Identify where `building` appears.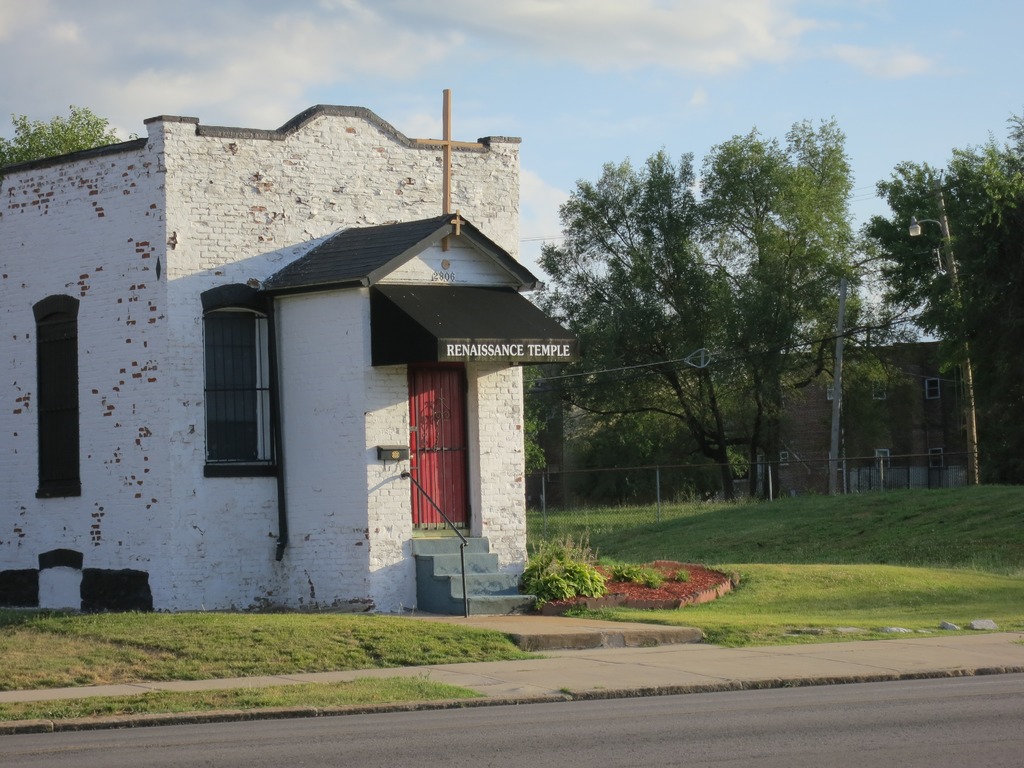
Appears at Rect(0, 88, 582, 616).
